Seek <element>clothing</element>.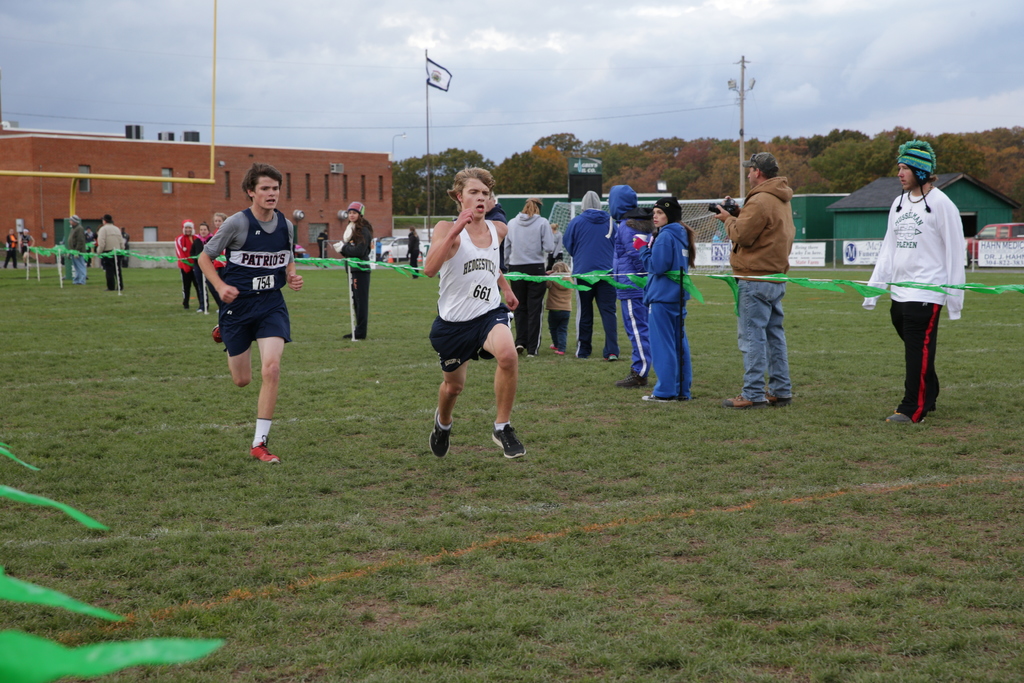
(63, 220, 86, 282).
